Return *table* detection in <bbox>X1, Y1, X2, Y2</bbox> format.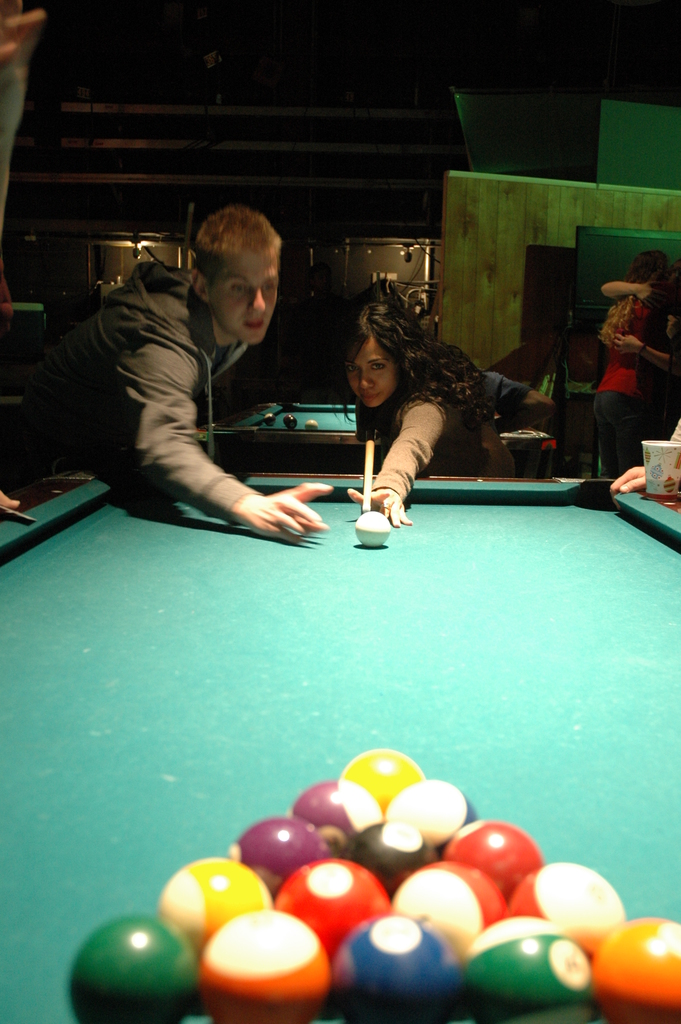
<bbox>206, 397, 562, 472</bbox>.
